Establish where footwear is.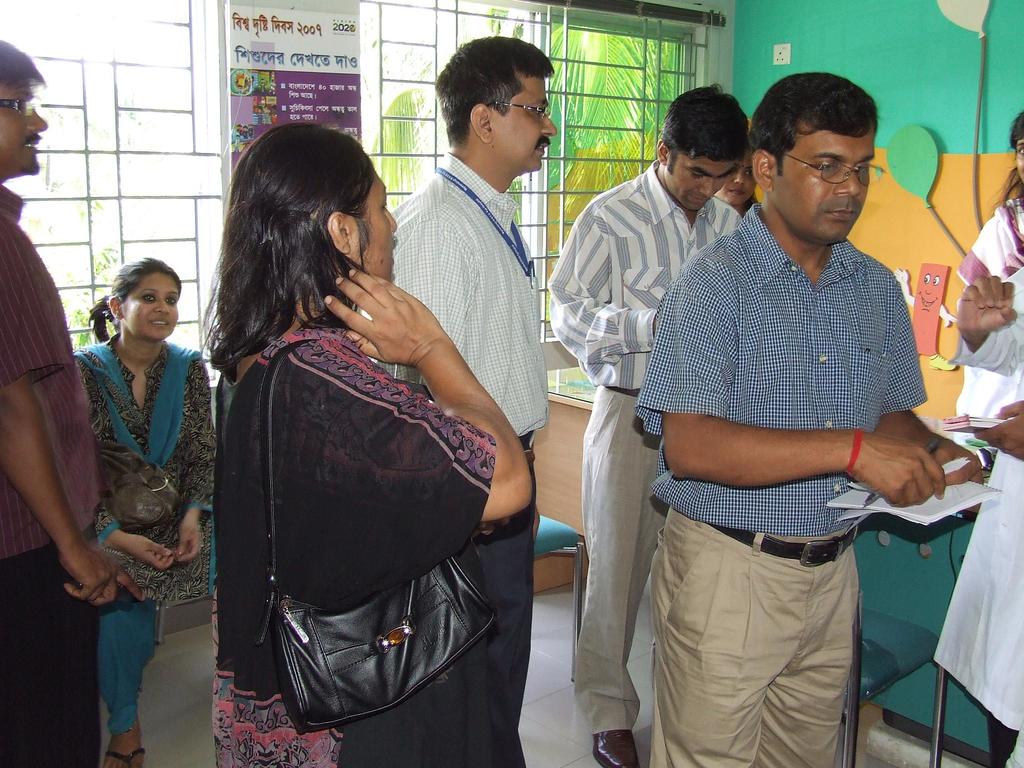
Established at BBox(102, 743, 145, 767).
